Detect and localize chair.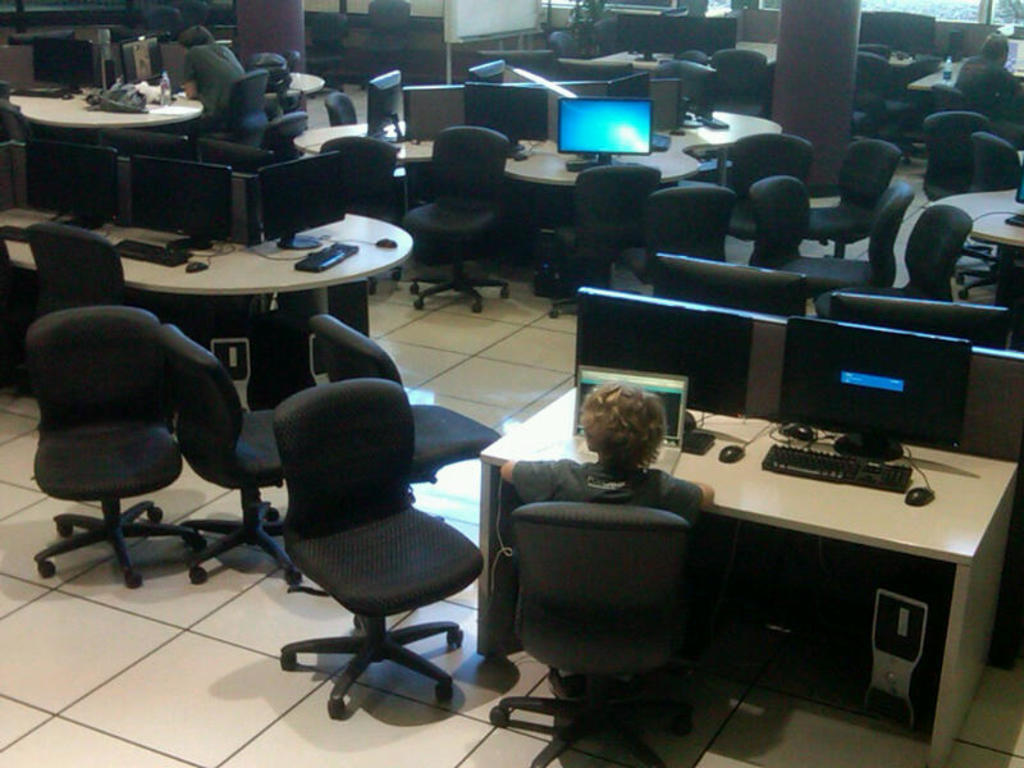
Localized at 485 500 724 767.
